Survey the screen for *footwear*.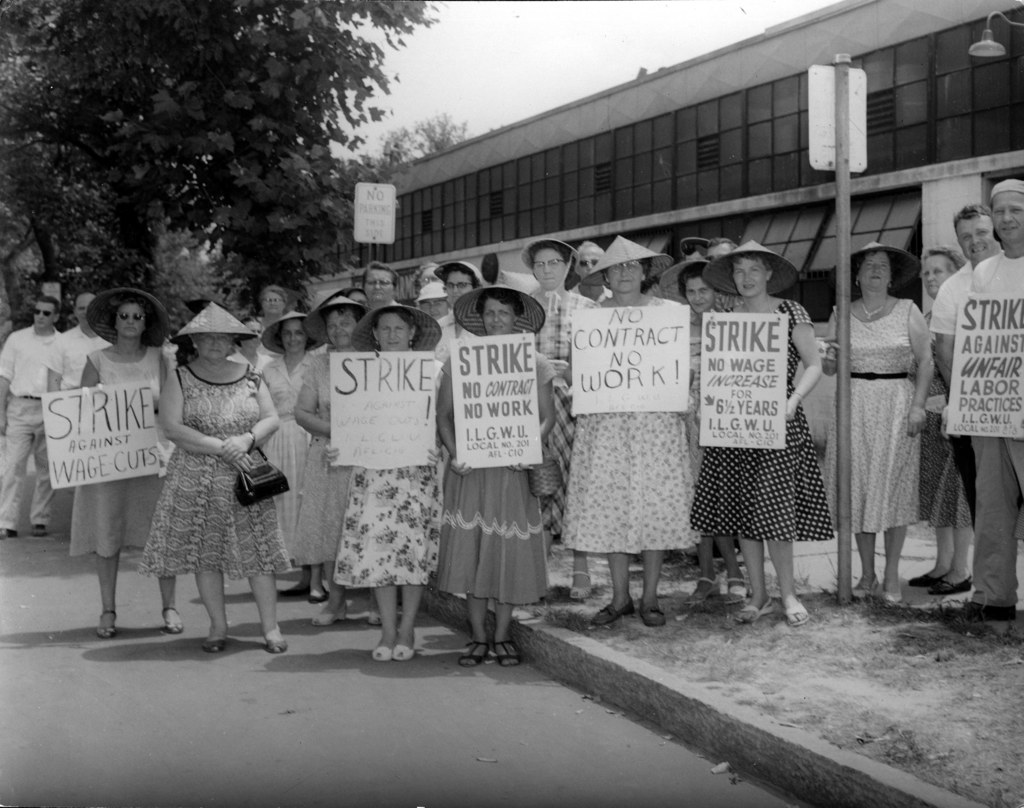
Survey found: [266,637,291,655].
